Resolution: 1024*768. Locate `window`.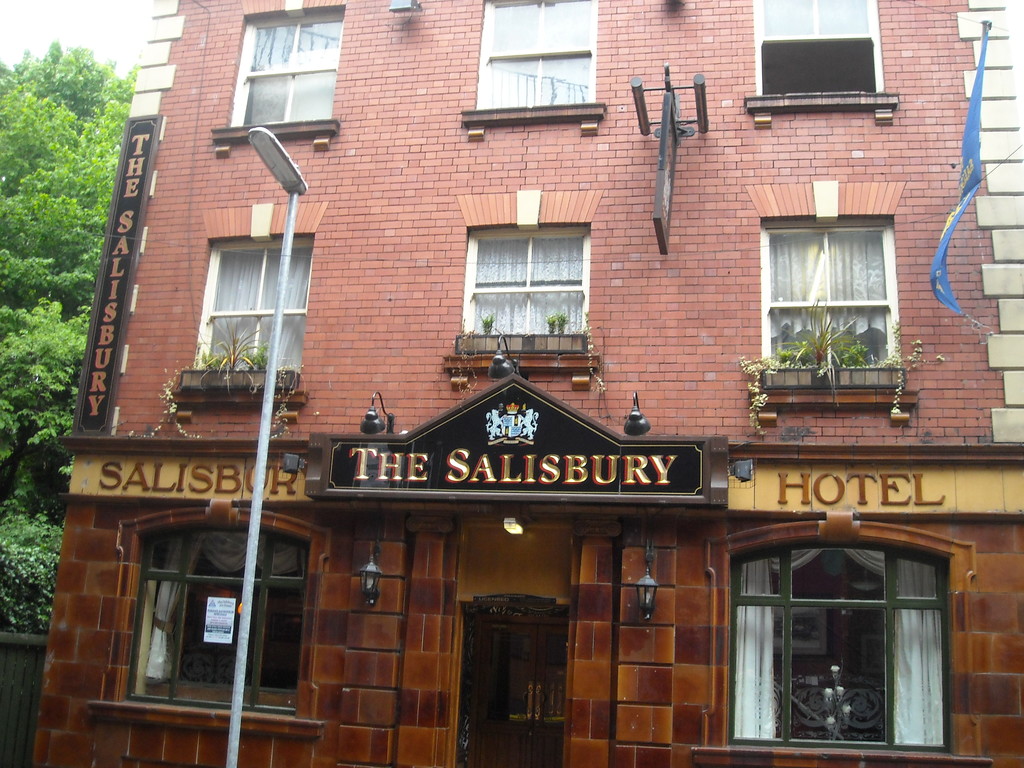
[left=749, top=0, right=902, bottom=127].
